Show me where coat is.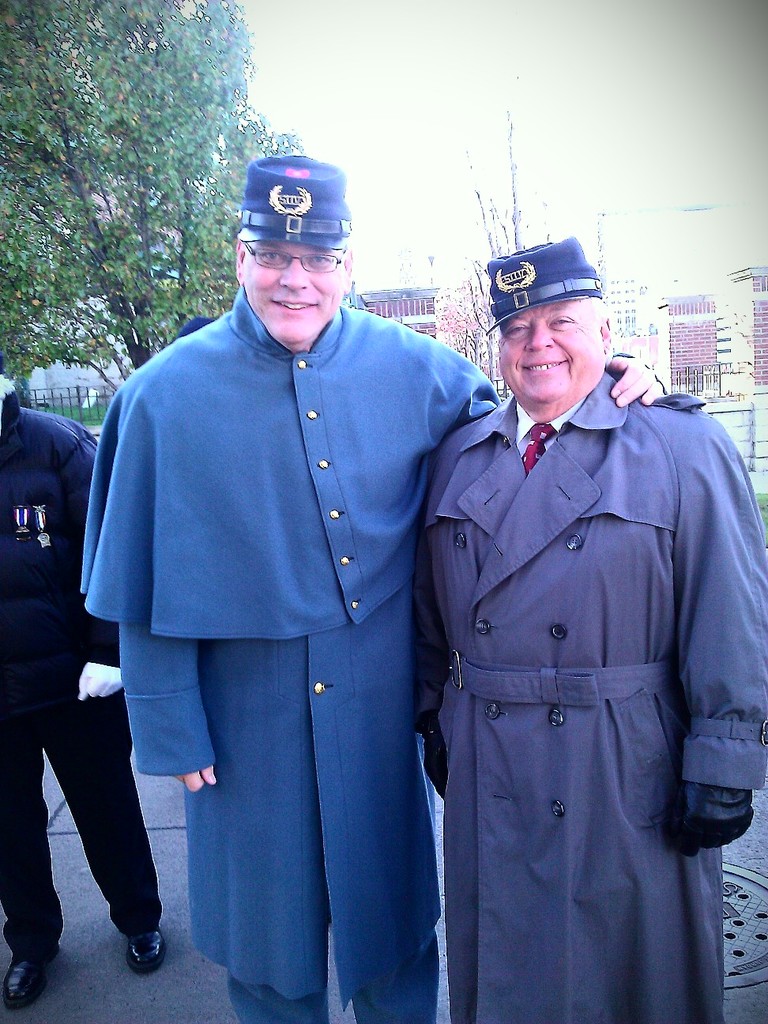
coat is at l=375, t=373, r=747, b=930.
